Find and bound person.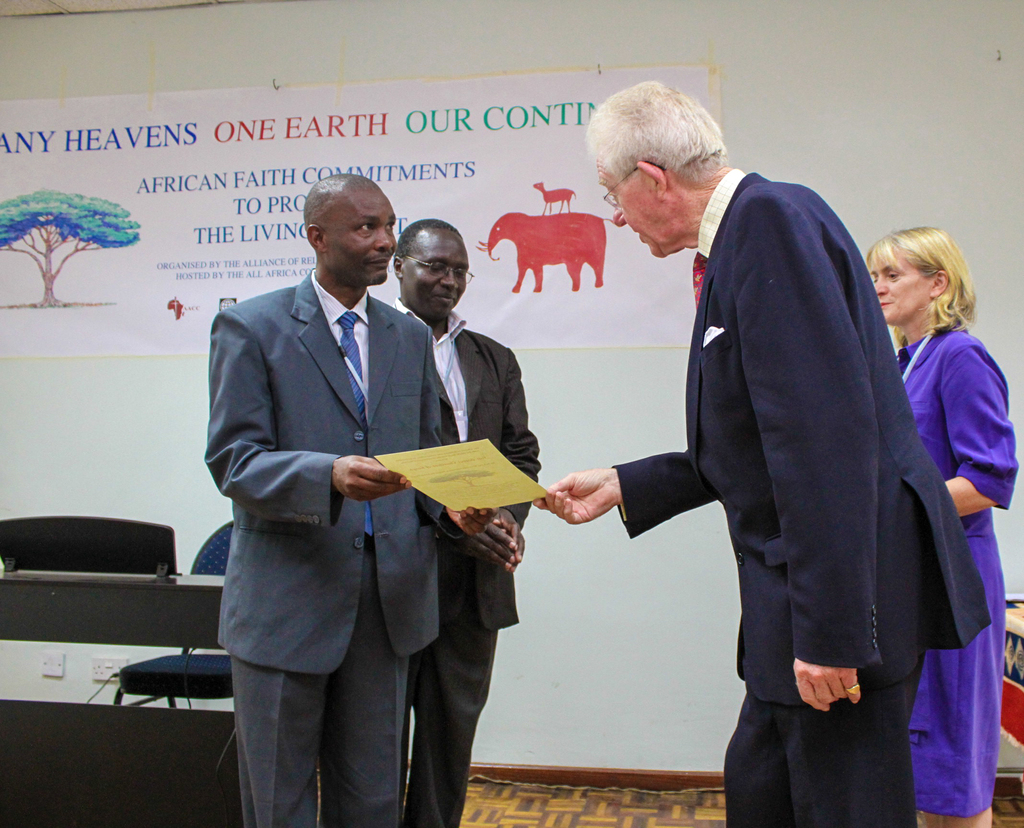
Bound: x1=550, y1=114, x2=966, y2=827.
